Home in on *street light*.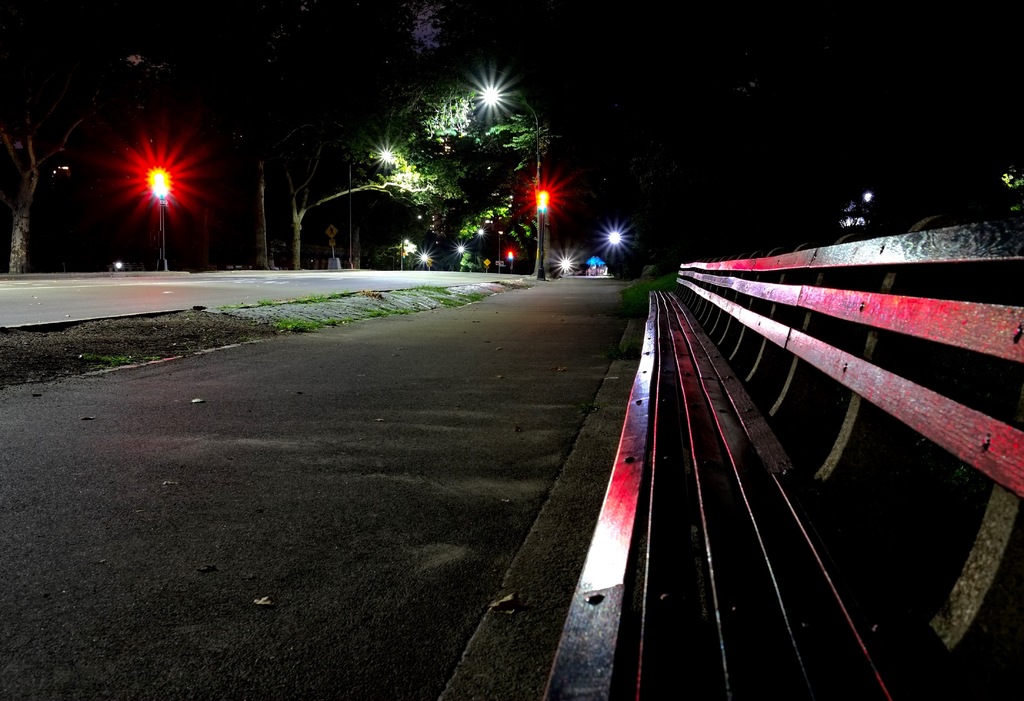
Homed in at detection(140, 165, 172, 275).
